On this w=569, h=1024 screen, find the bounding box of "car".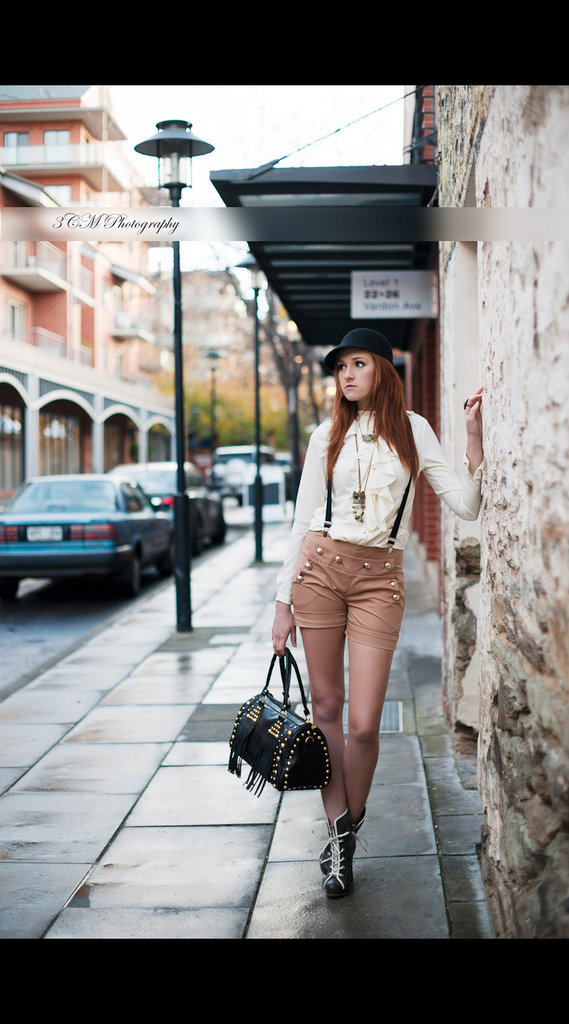
Bounding box: [0, 466, 167, 592].
